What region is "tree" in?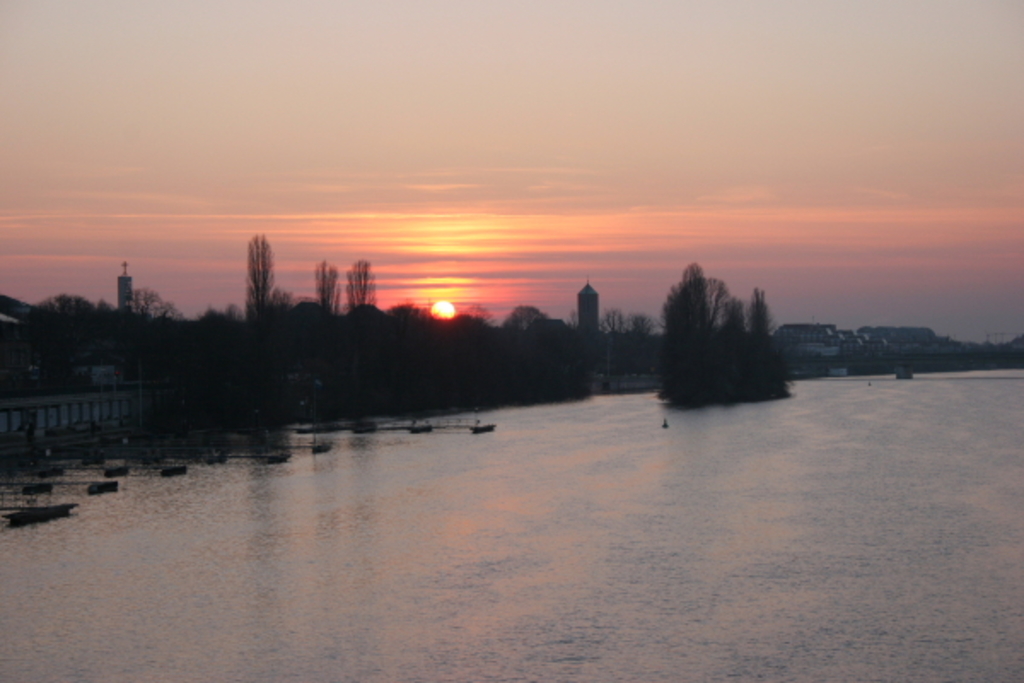
Rect(225, 224, 285, 331).
